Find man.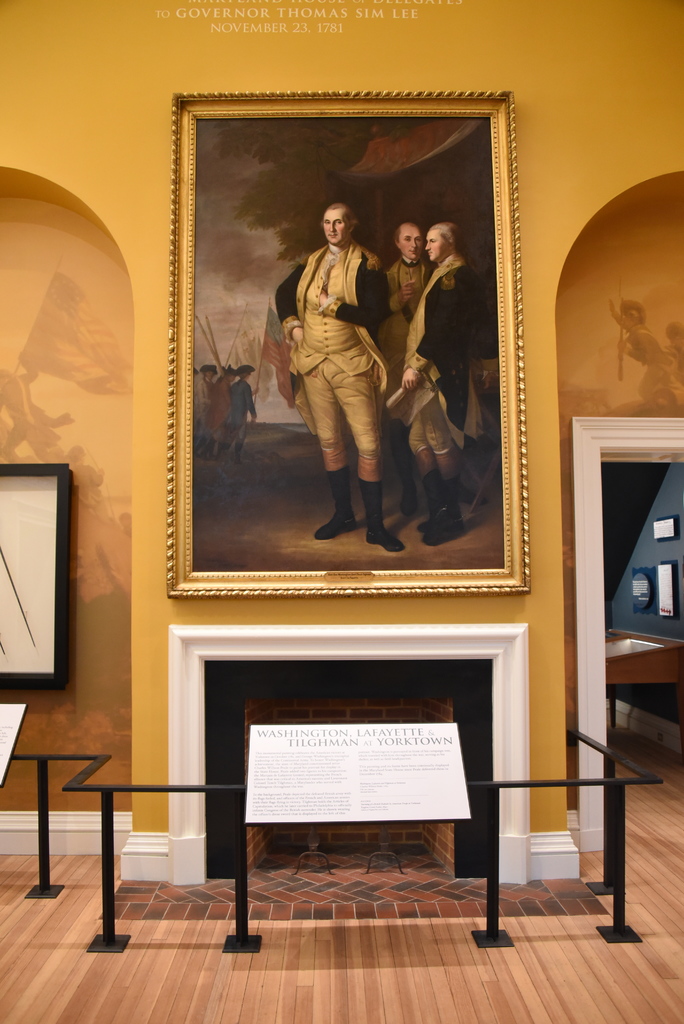
380,221,436,527.
